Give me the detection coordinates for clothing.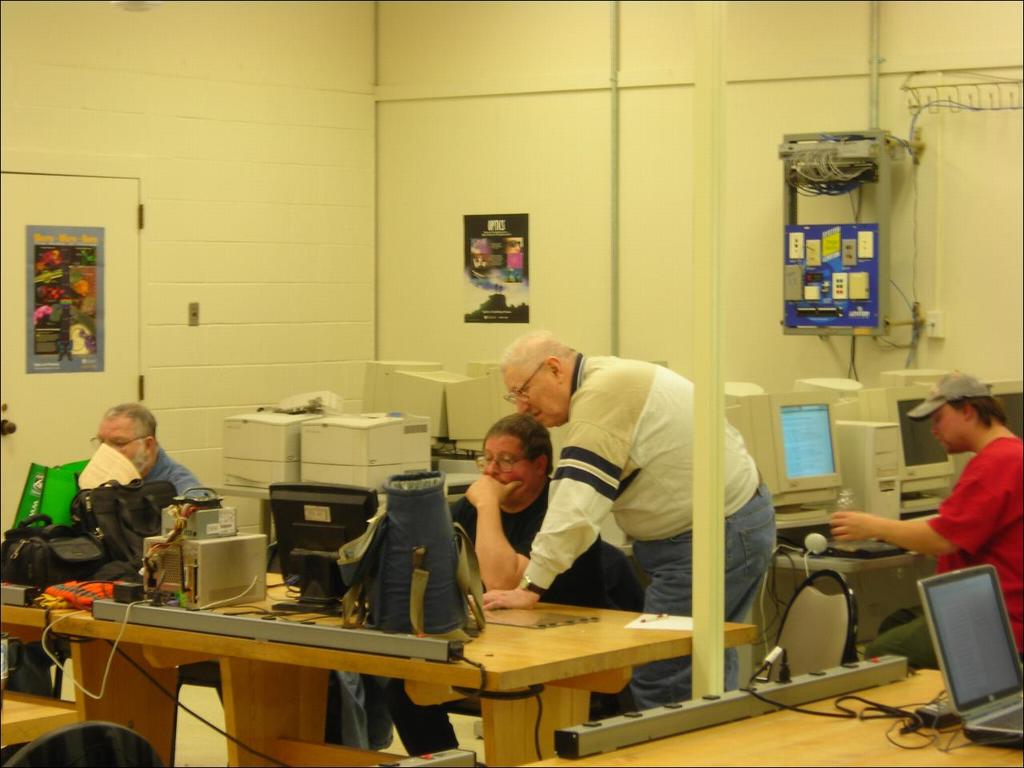
l=867, t=431, r=1023, b=671.
